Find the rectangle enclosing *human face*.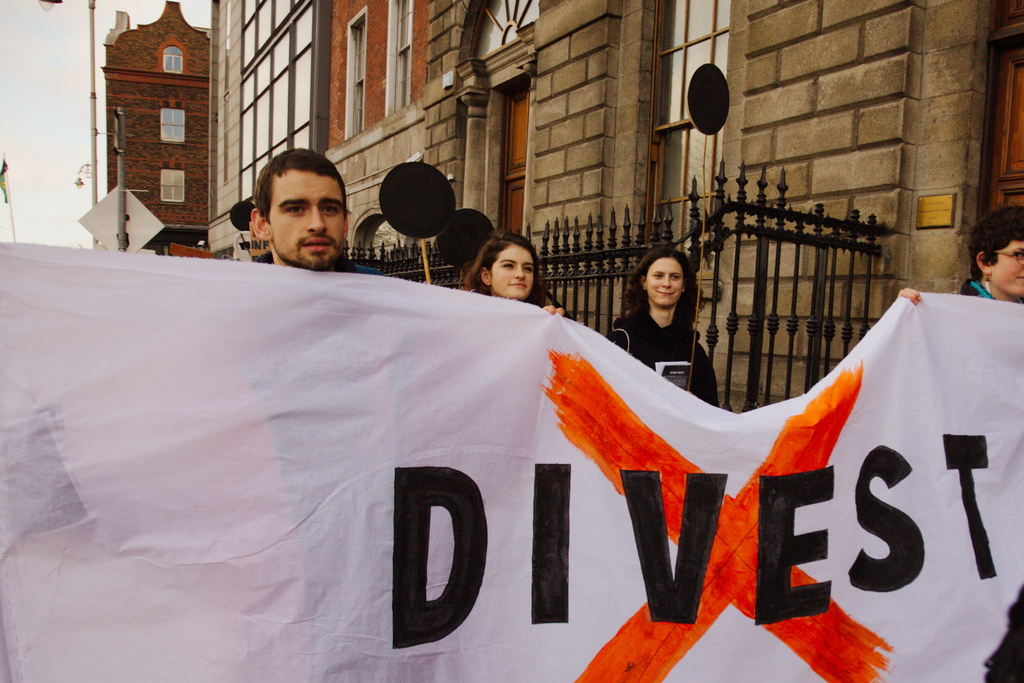
select_region(992, 236, 1023, 304).
